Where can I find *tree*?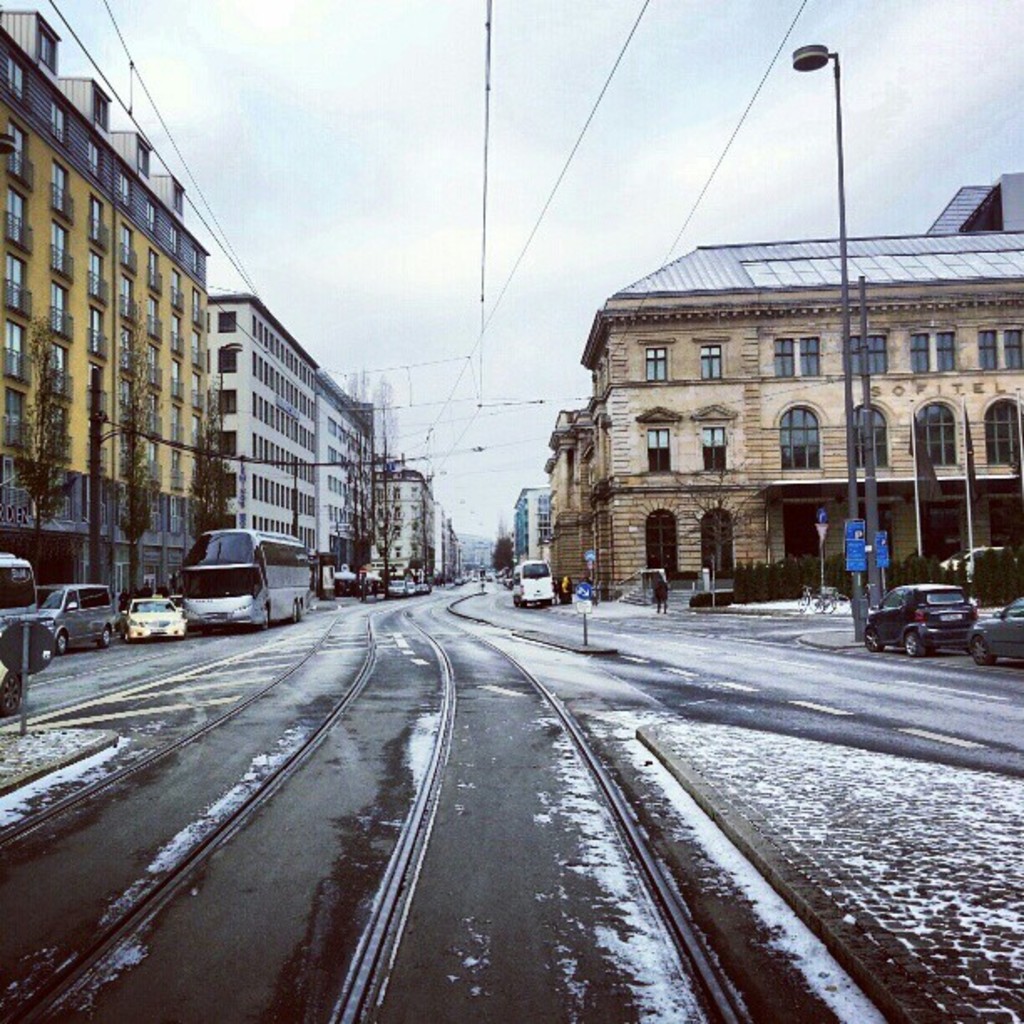
You can find it at 668:458:750:577.
